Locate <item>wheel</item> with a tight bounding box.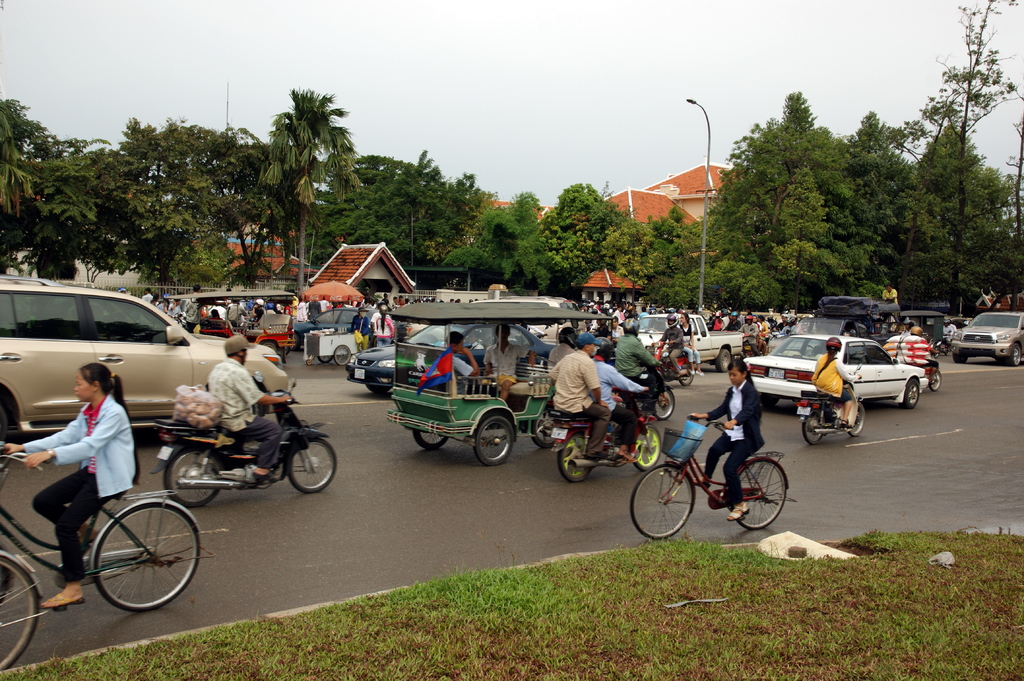
x1=681, y1=364, x2=697, y2=384.
